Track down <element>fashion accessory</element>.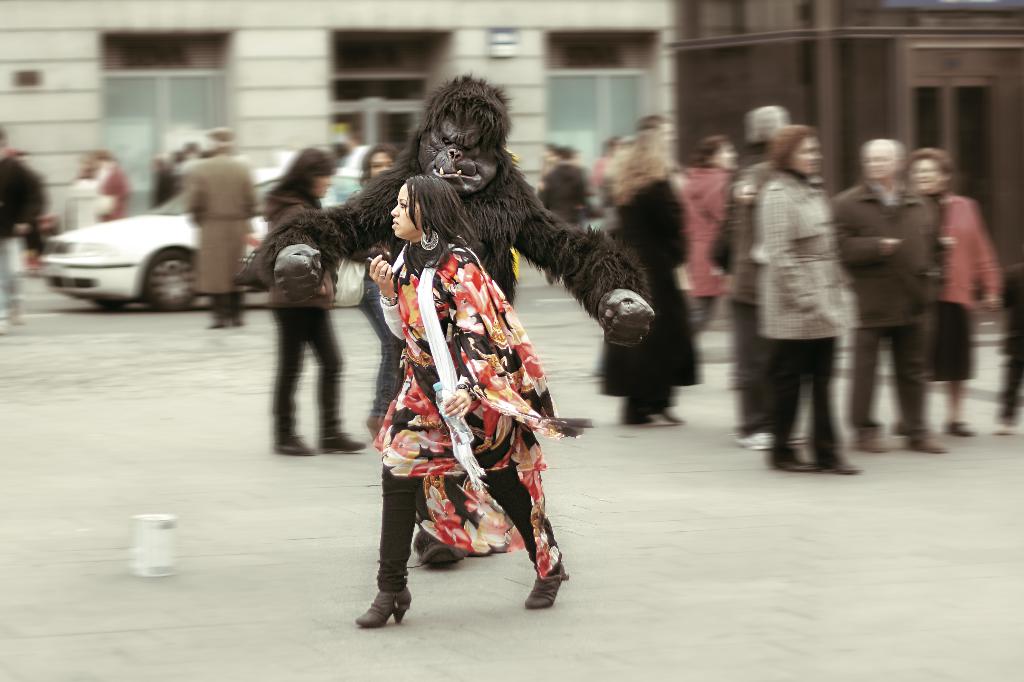
Tracked to locate(809, 444, 864, 479).
